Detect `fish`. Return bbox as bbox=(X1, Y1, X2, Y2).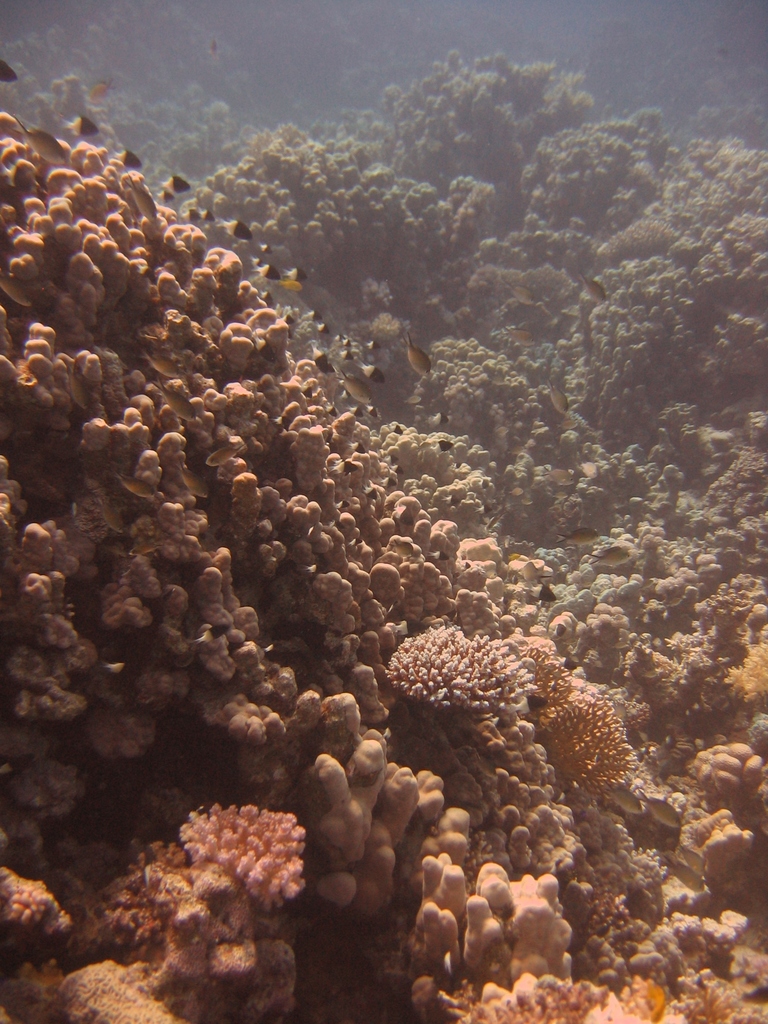
bbox=(578, 268, 609, 307).
